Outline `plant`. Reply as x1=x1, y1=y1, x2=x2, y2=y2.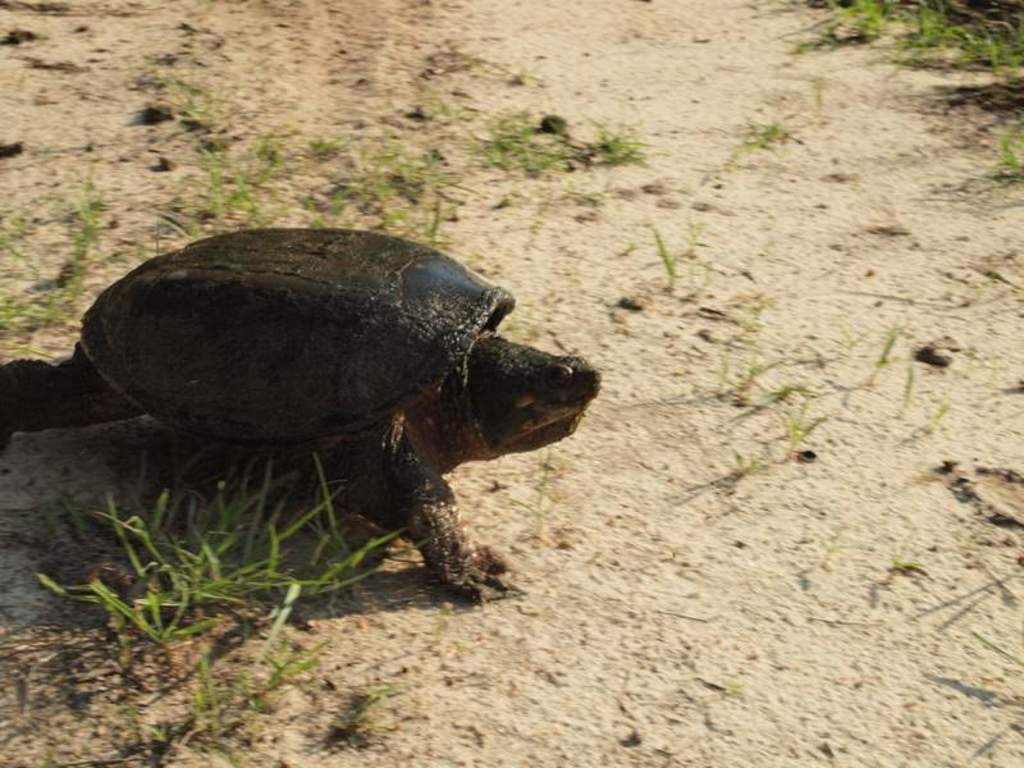
x1=362, y1=151, x2=435, y2=195.
